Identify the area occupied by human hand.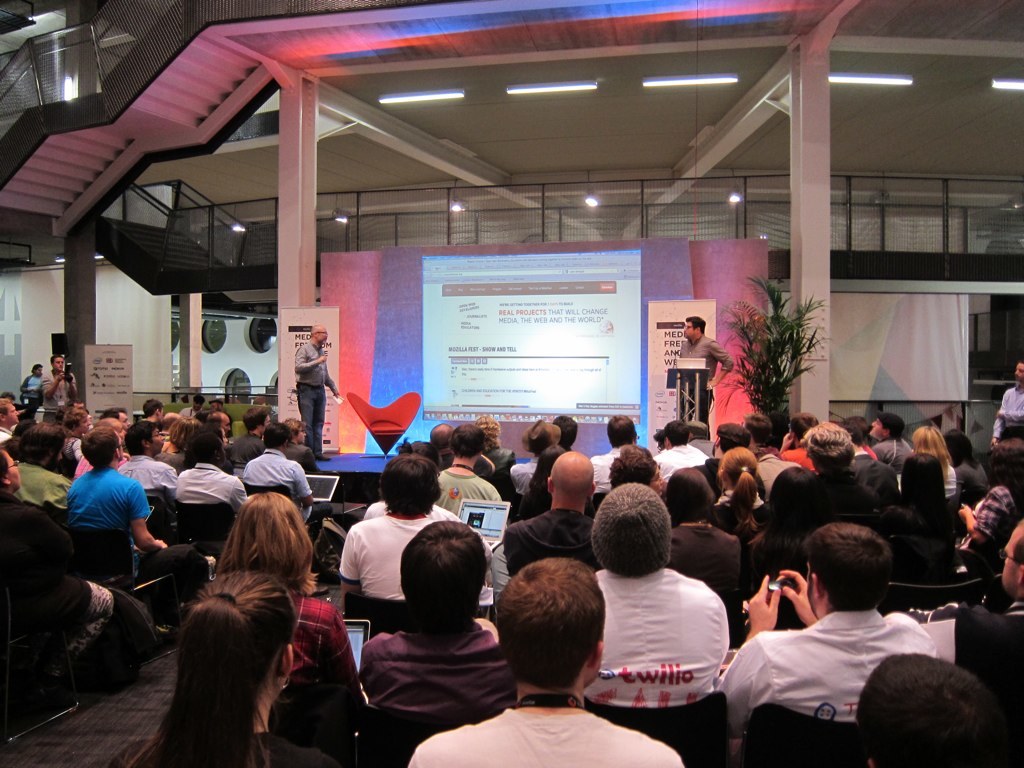
Area: box=[52, 372, 63, 383].
